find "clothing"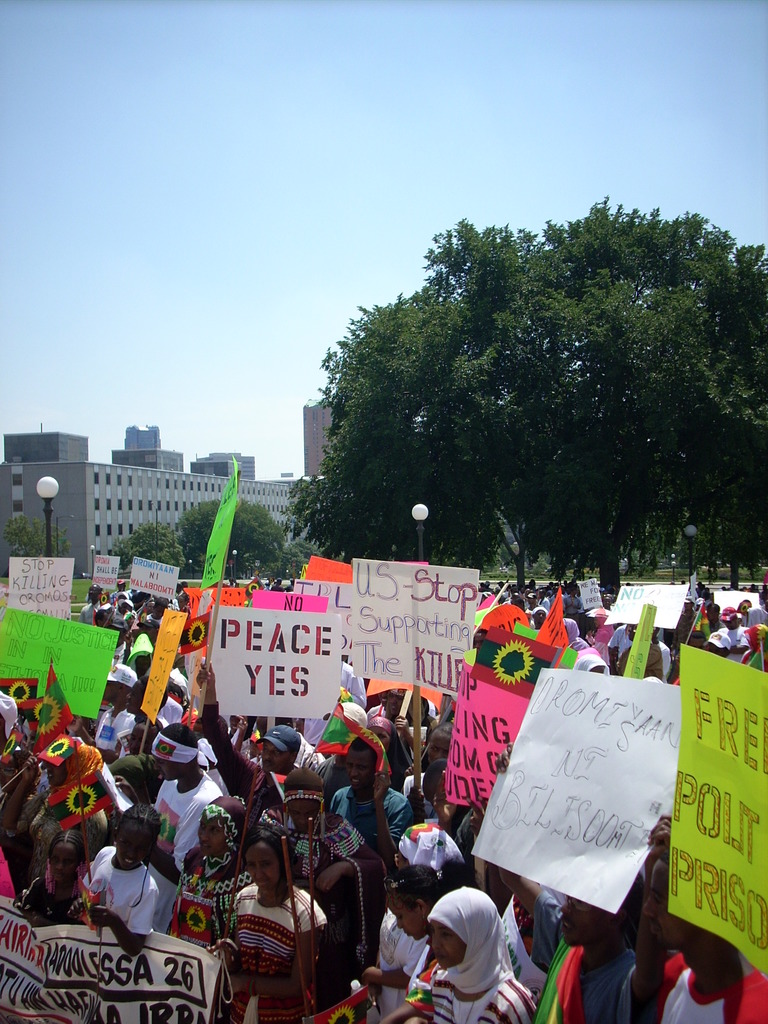
bbox=(216, 863, 351, 1002)
